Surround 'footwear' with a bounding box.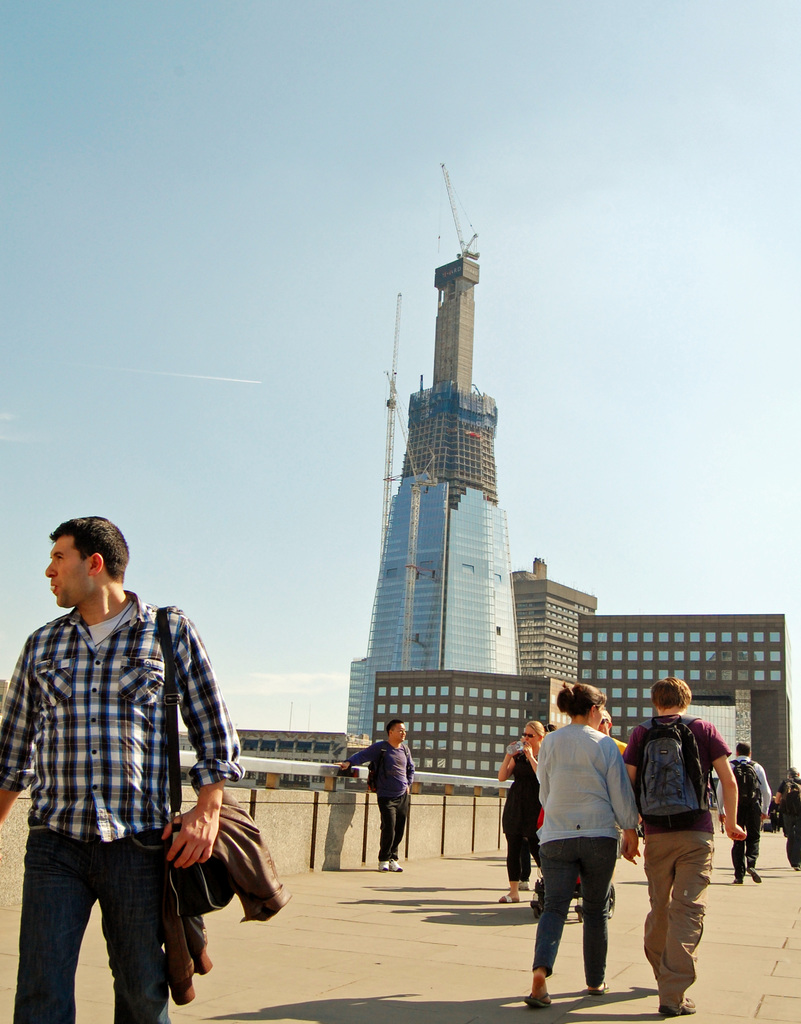
x1=384 y1=858 x2=400 y2=865.
